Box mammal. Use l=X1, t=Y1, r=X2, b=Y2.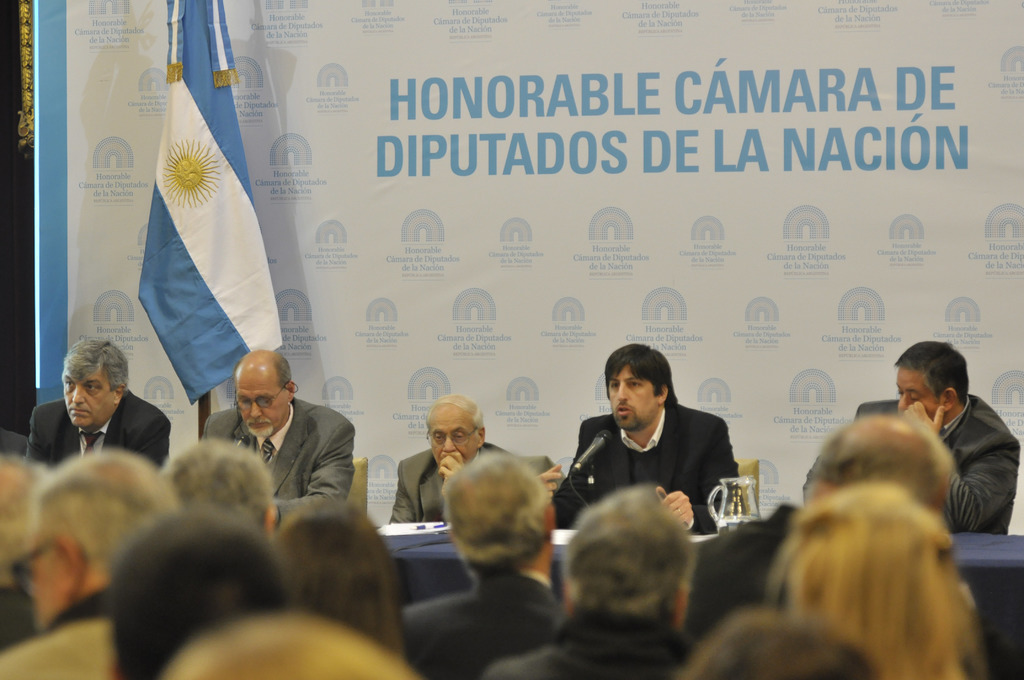
l=488, t=484, r=703, b=679.
